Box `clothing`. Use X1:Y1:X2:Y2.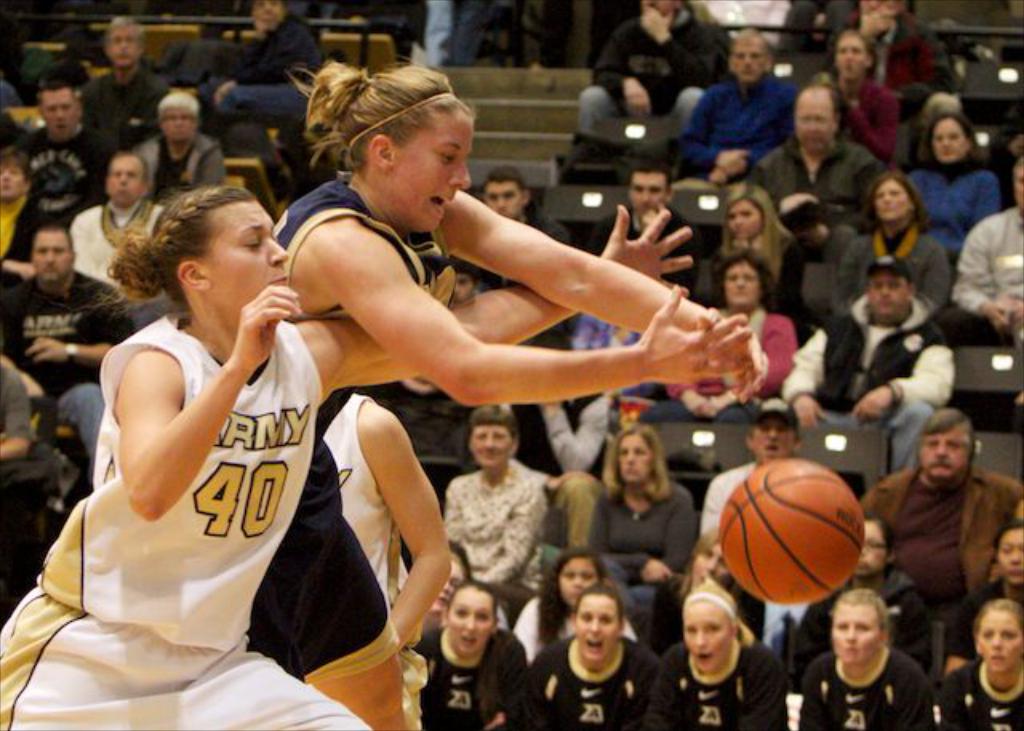
221:176:466:685.
